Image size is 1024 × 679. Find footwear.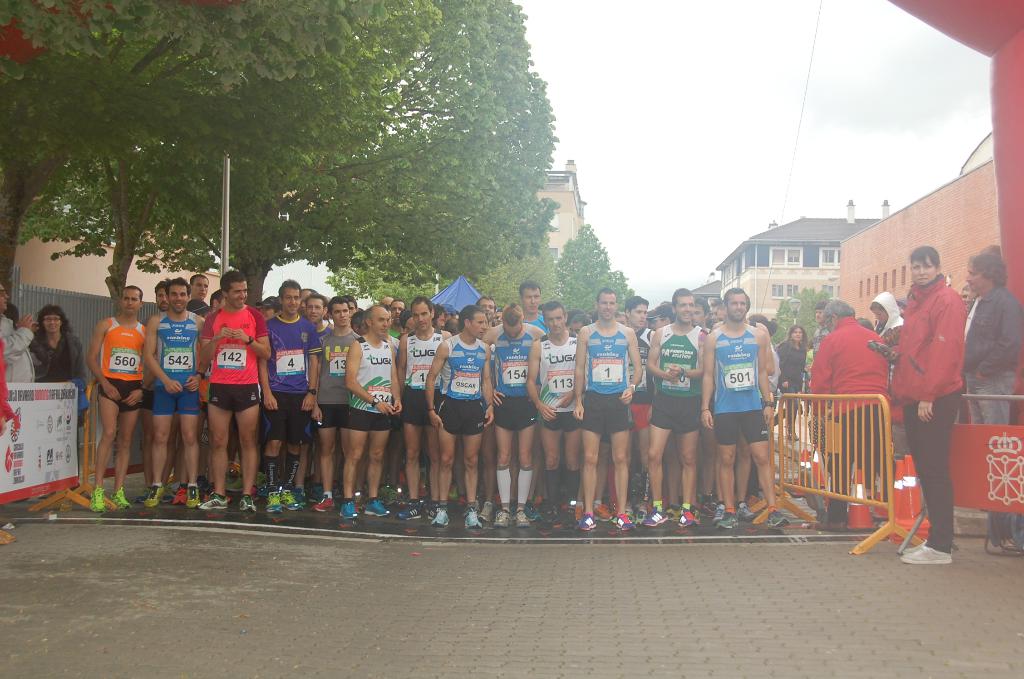
<region>787, 432, 800, 443</region>.
